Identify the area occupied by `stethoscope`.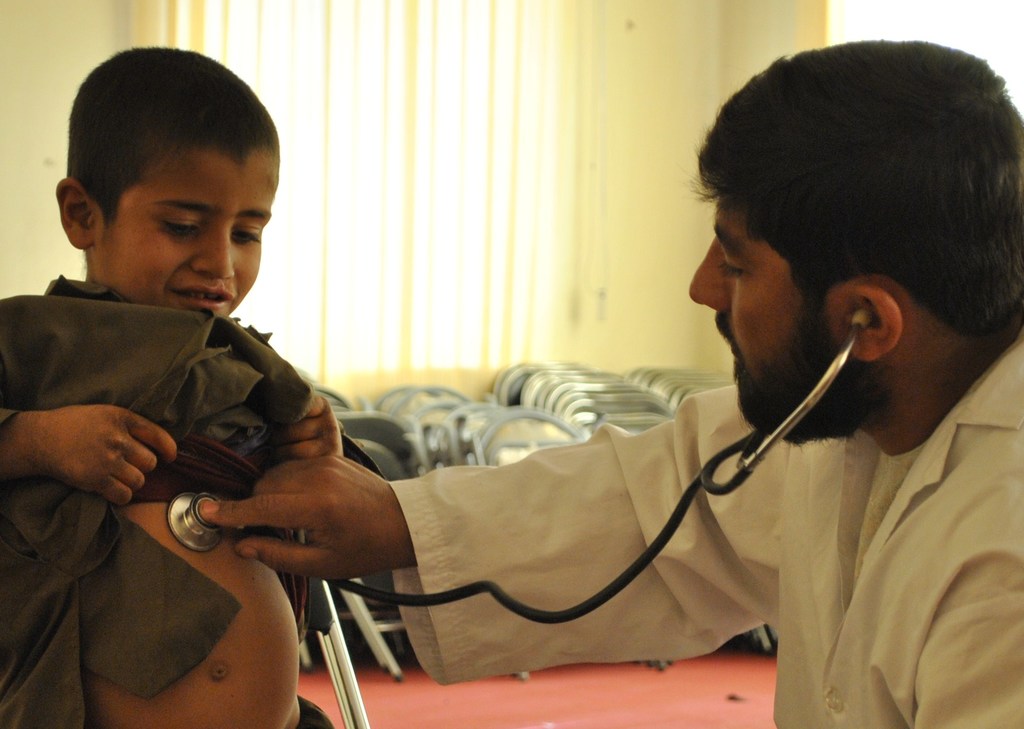
Area: (164,312,877,628).
